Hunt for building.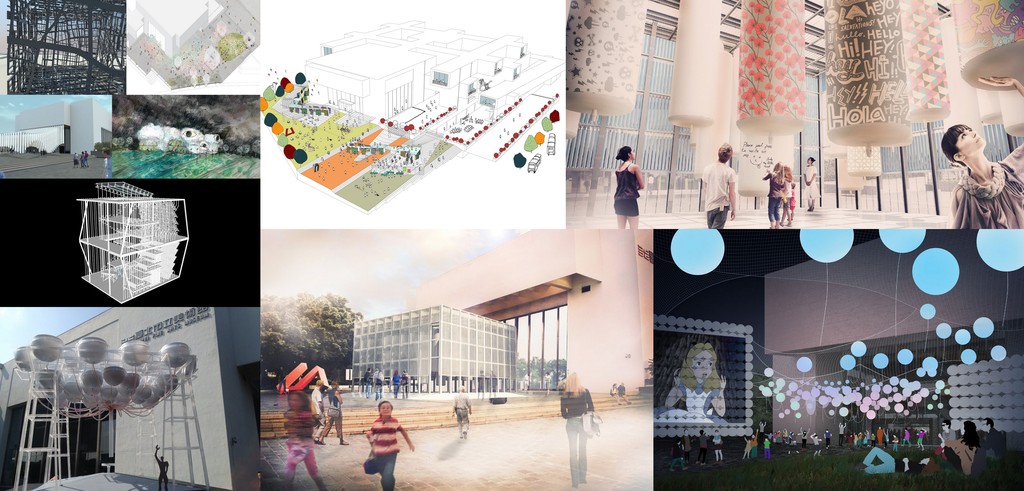
Hunted down at region(3, 98, 113, 156).
